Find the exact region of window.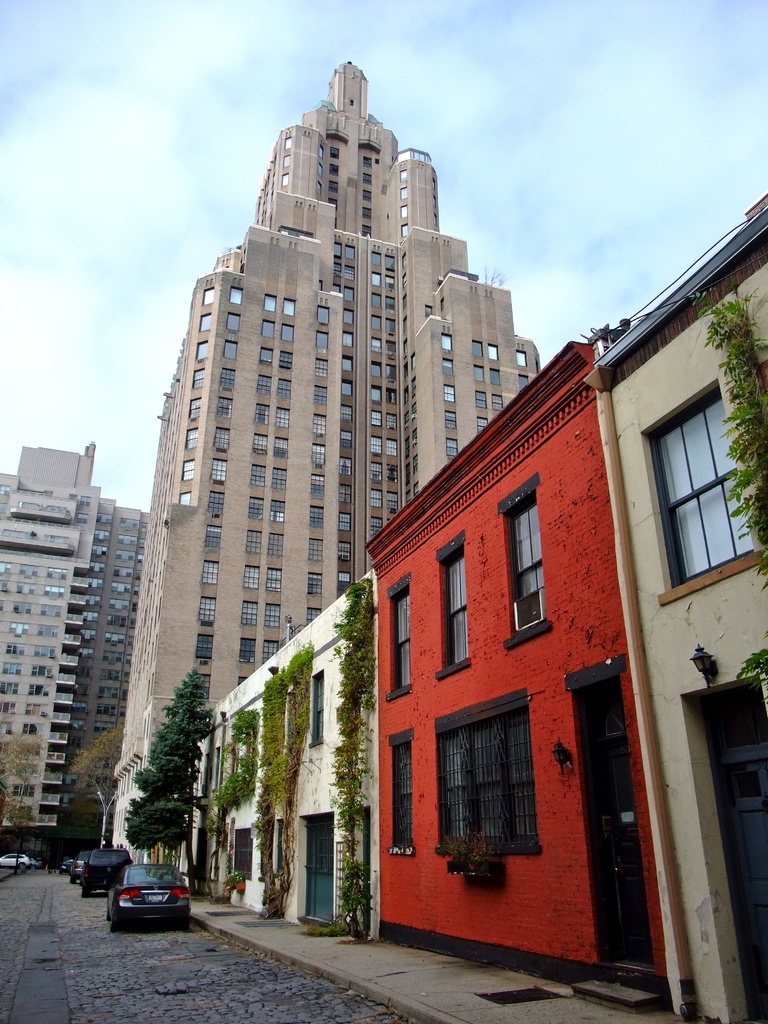
Exact region: pyautogui.locateOnScreen(515, 351, 524, 366).
